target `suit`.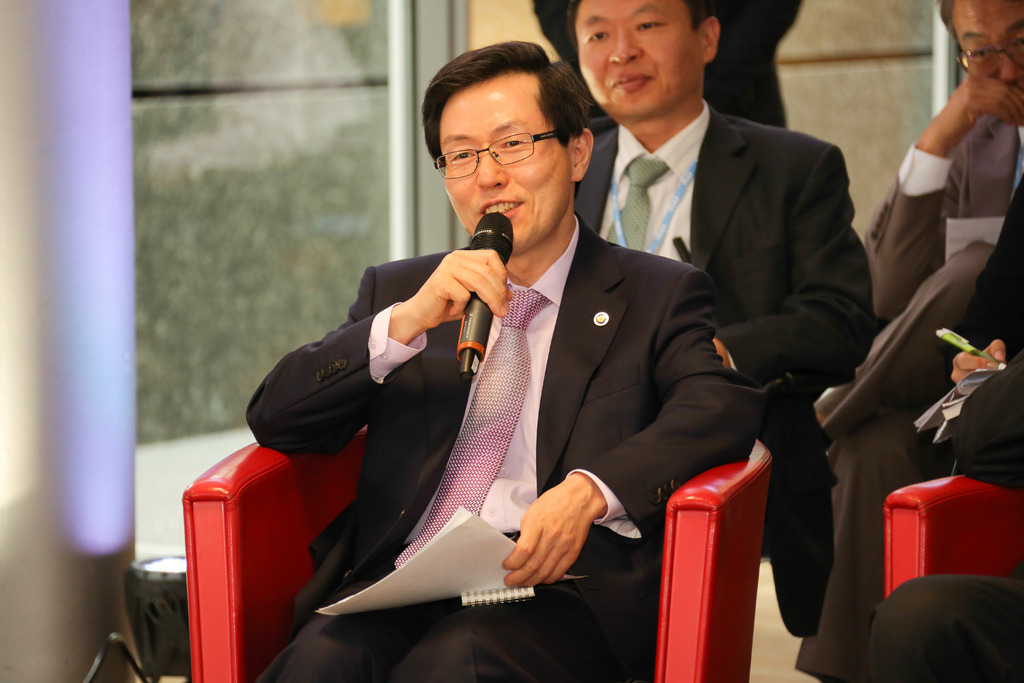
Target region: select_region(573, 100, 877, 639).
